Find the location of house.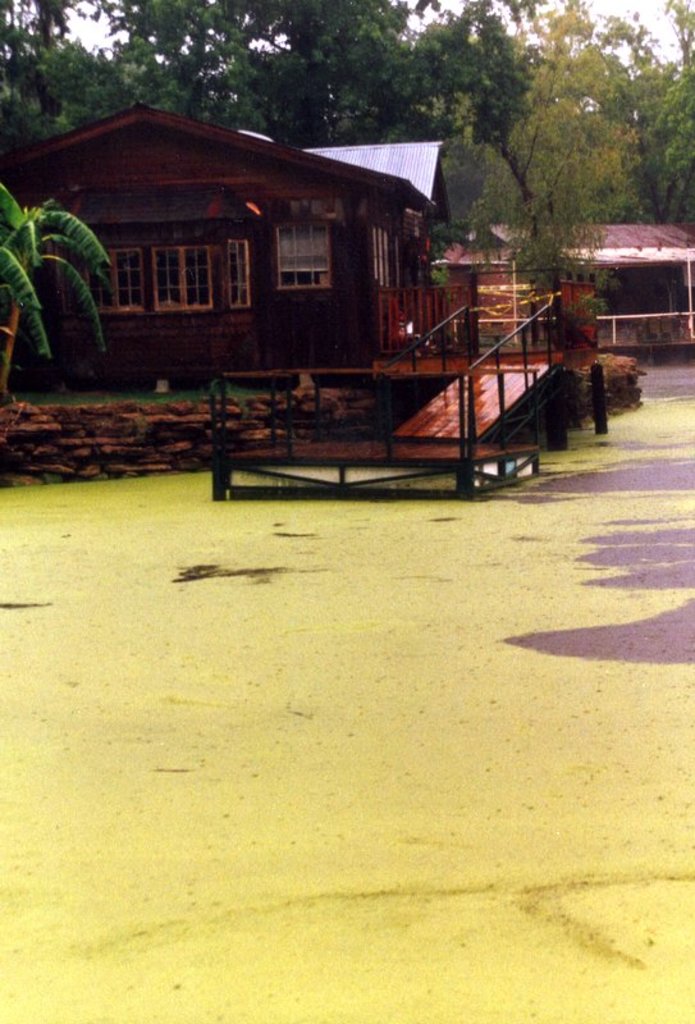
Location: 28/90/474/393.
